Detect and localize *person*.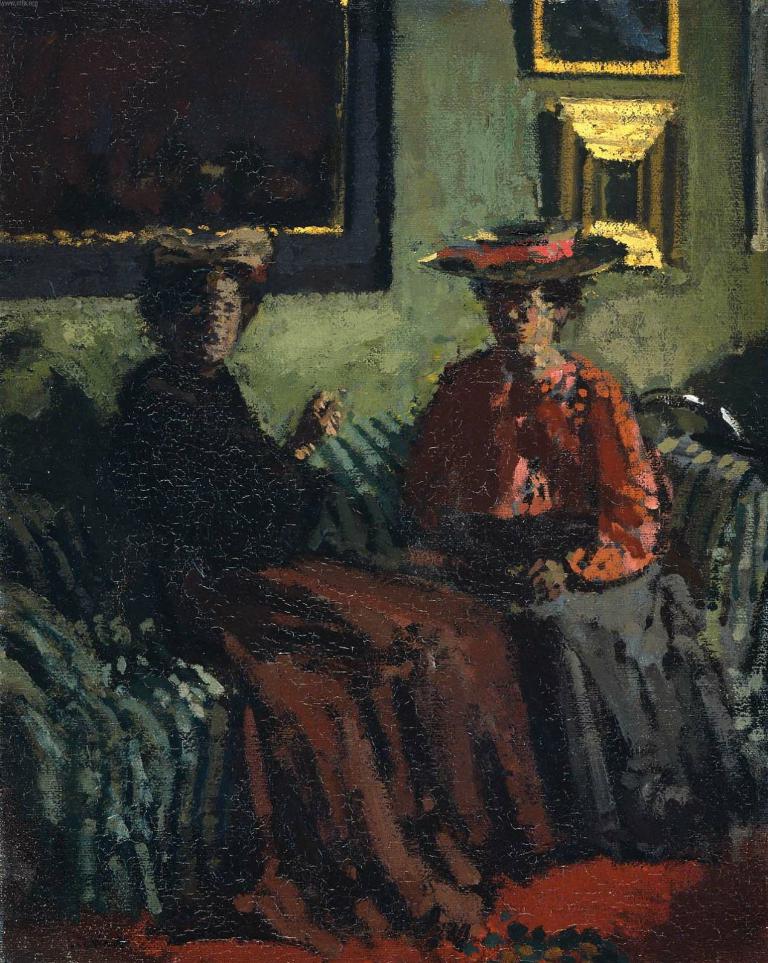
Localized at 397:218:750:861.
